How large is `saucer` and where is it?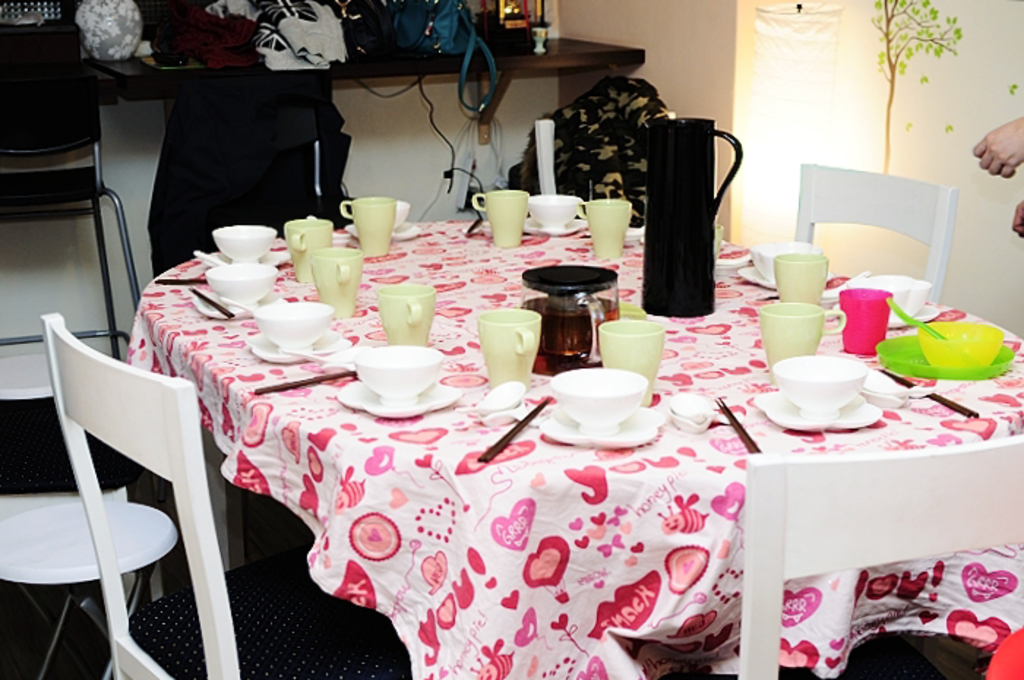
Bounding box: box=[753, 389, 881, 431].
